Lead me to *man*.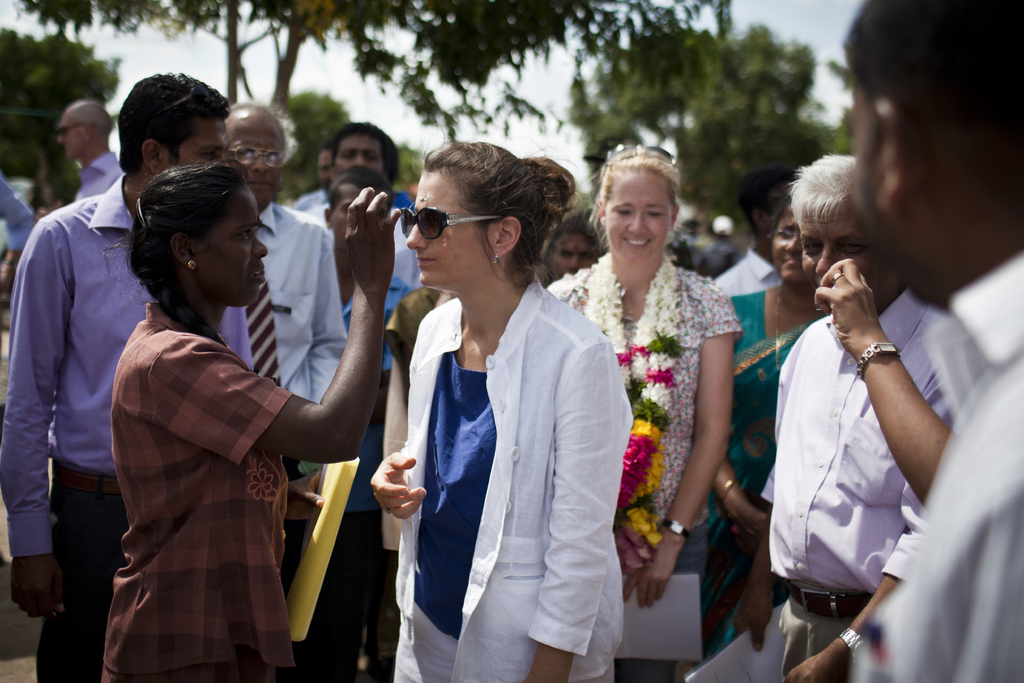
Lead to detection(50, 101, 125, 198).
